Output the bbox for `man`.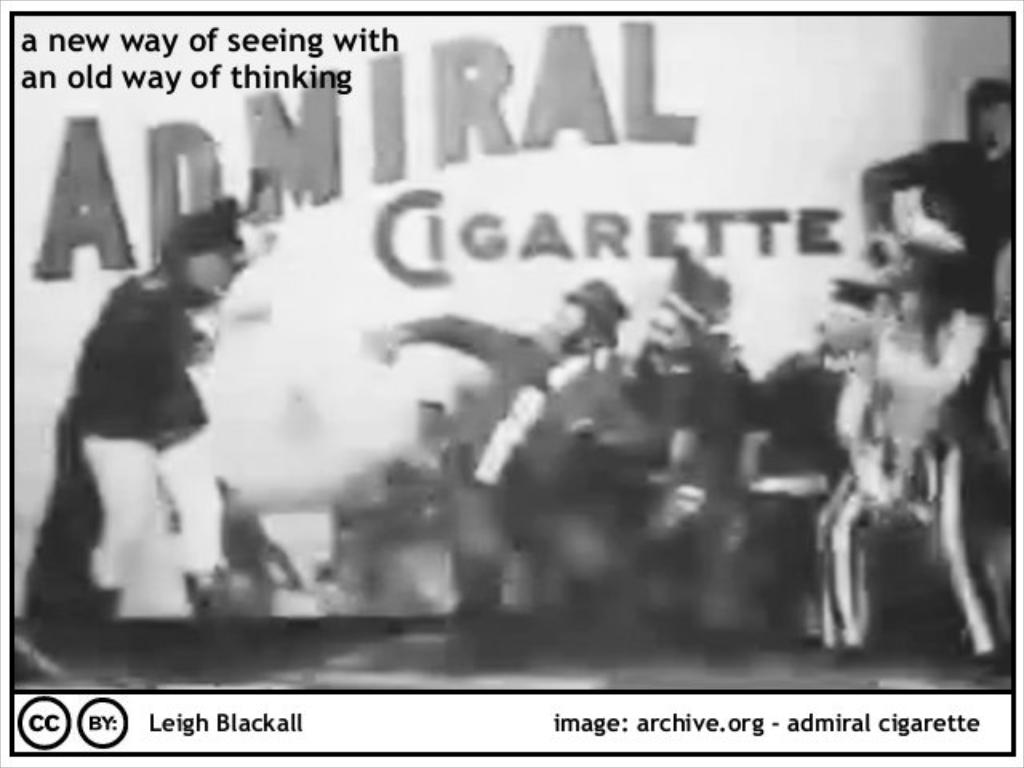
locate(859, 83, 1022, 518).
